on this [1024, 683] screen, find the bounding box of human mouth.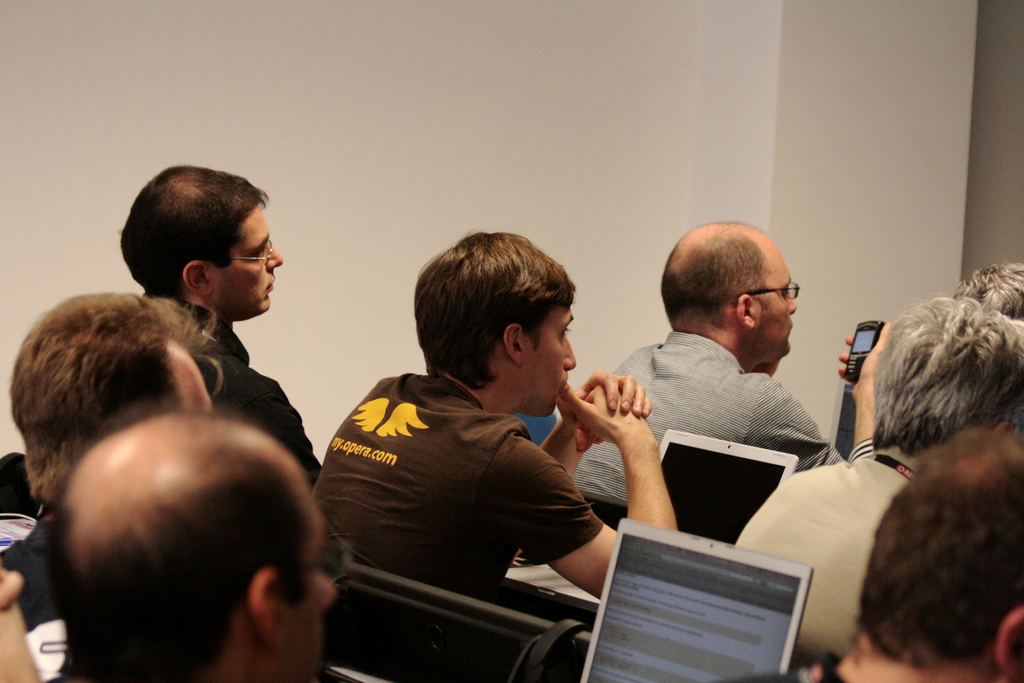
Bounding box: 267,276,276,290.
